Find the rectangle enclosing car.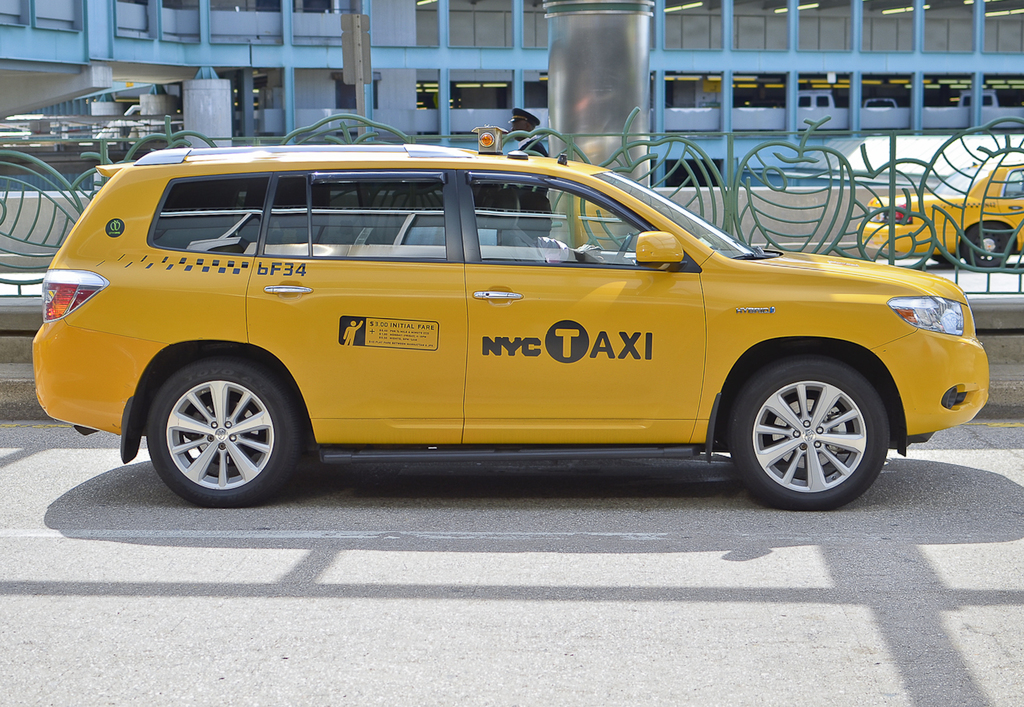
left=853, top=153, right=1023, bottom=269.
